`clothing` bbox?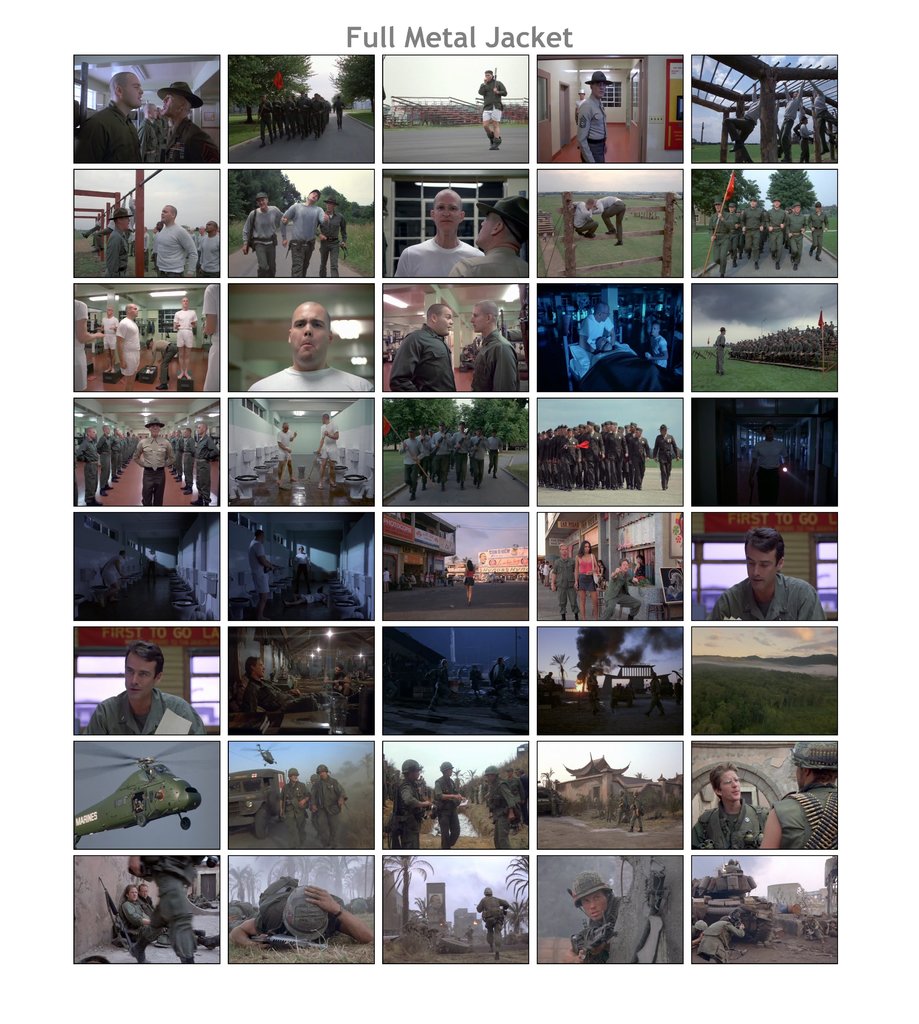
392, 318, 460, 404
